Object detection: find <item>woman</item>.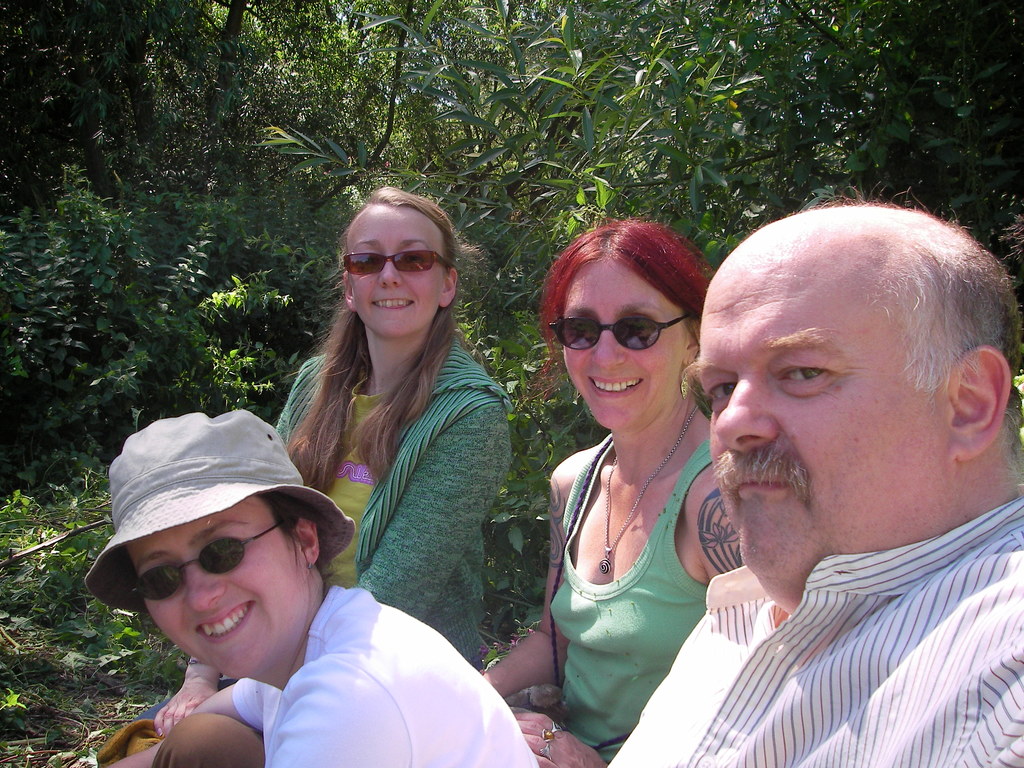
locate(136, 186, 515, 741).
